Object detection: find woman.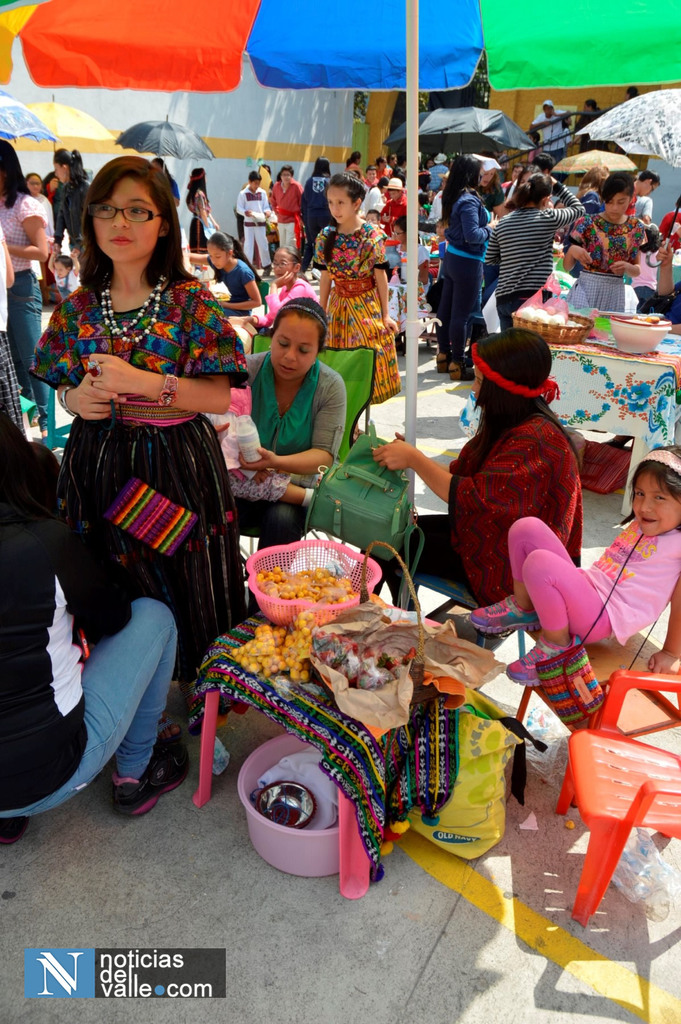
<bbox>40, 149, 249, 701</bbox>.
